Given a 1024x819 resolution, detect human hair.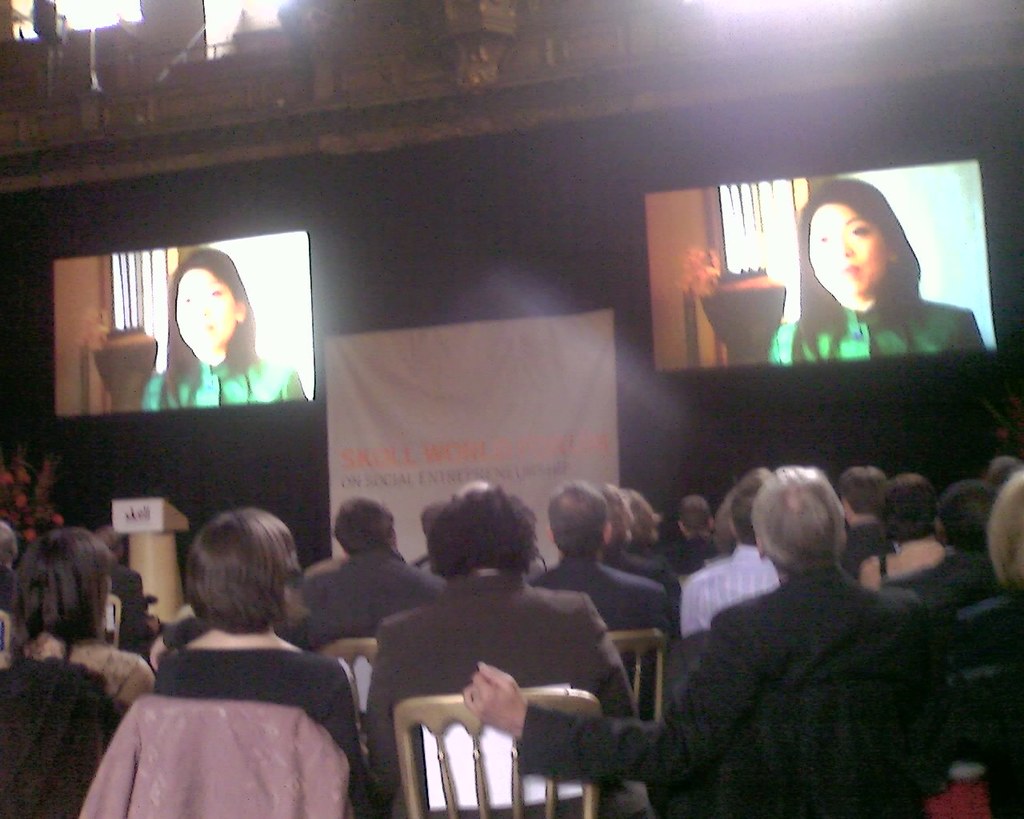
bbox=(712, 501, 742, 555).
